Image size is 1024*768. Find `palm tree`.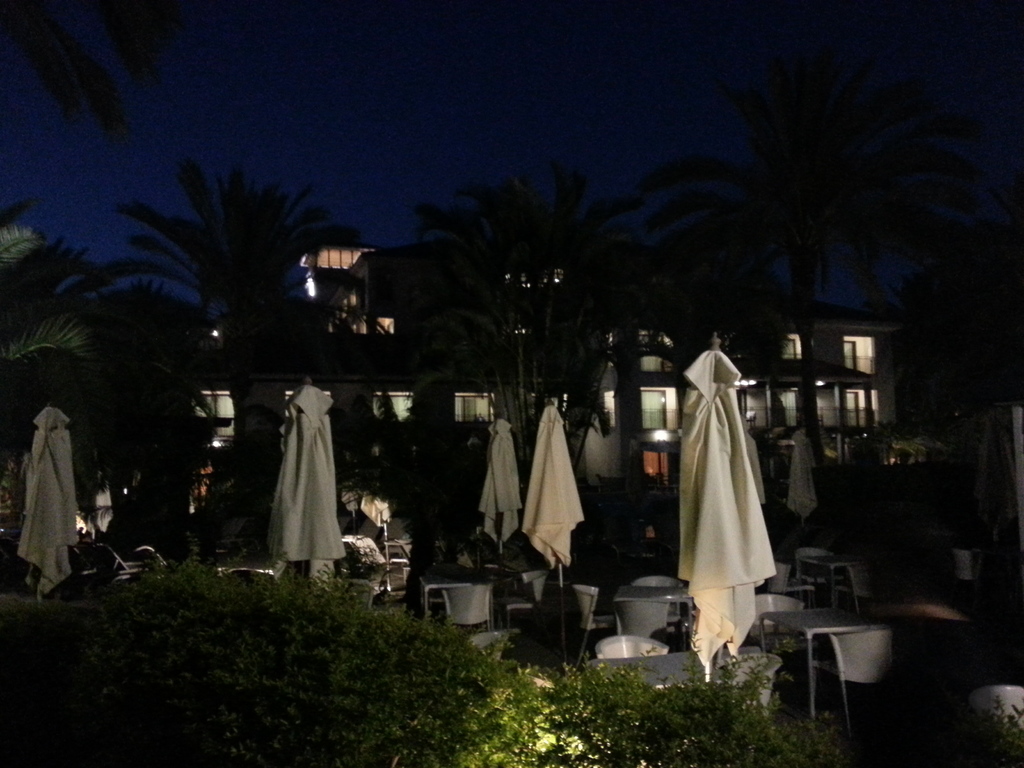
392 161 756 335.
